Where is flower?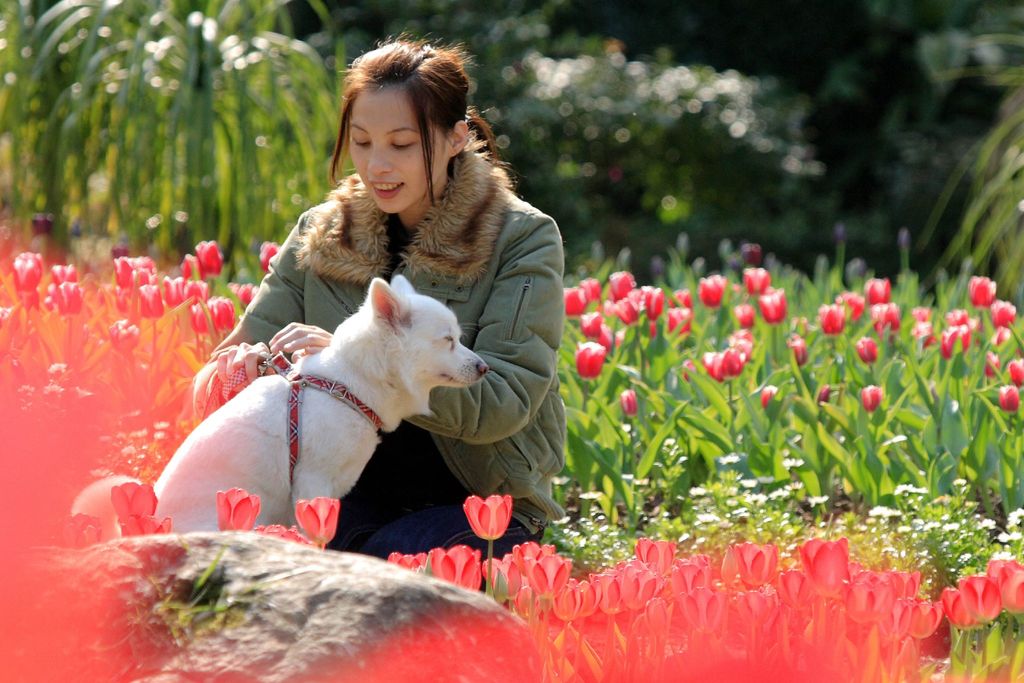
left=615, top=329, right=627, bottom=343.
